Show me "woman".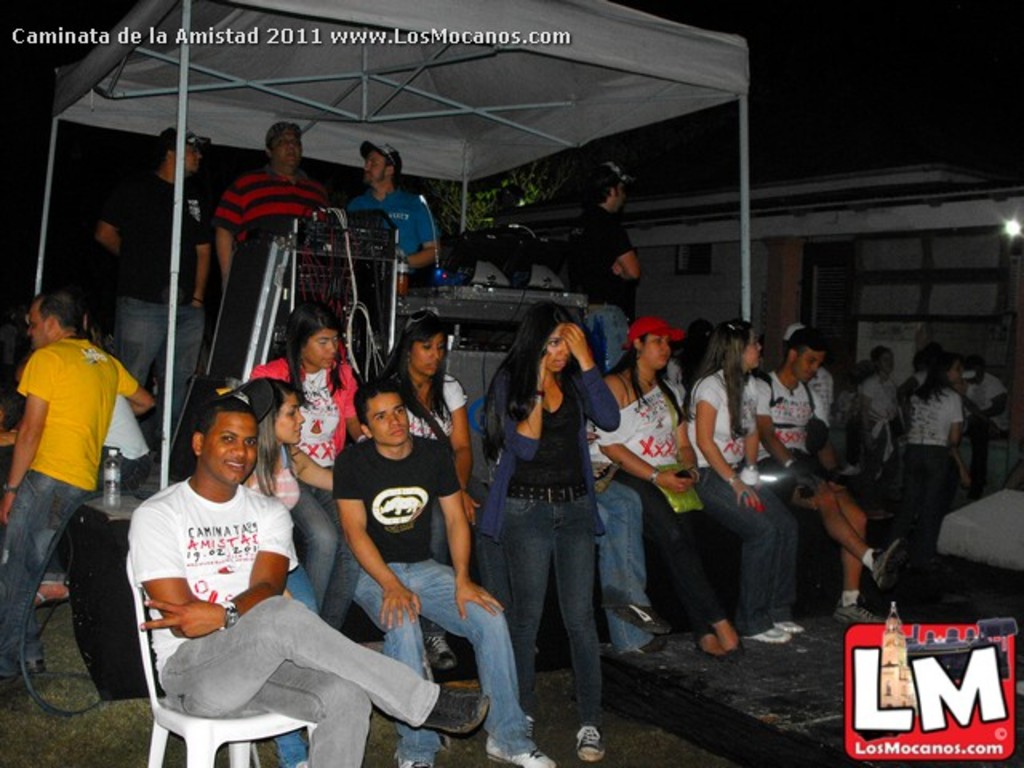
"woman" is here: left=245, top=379, right=344, bottom=766.
